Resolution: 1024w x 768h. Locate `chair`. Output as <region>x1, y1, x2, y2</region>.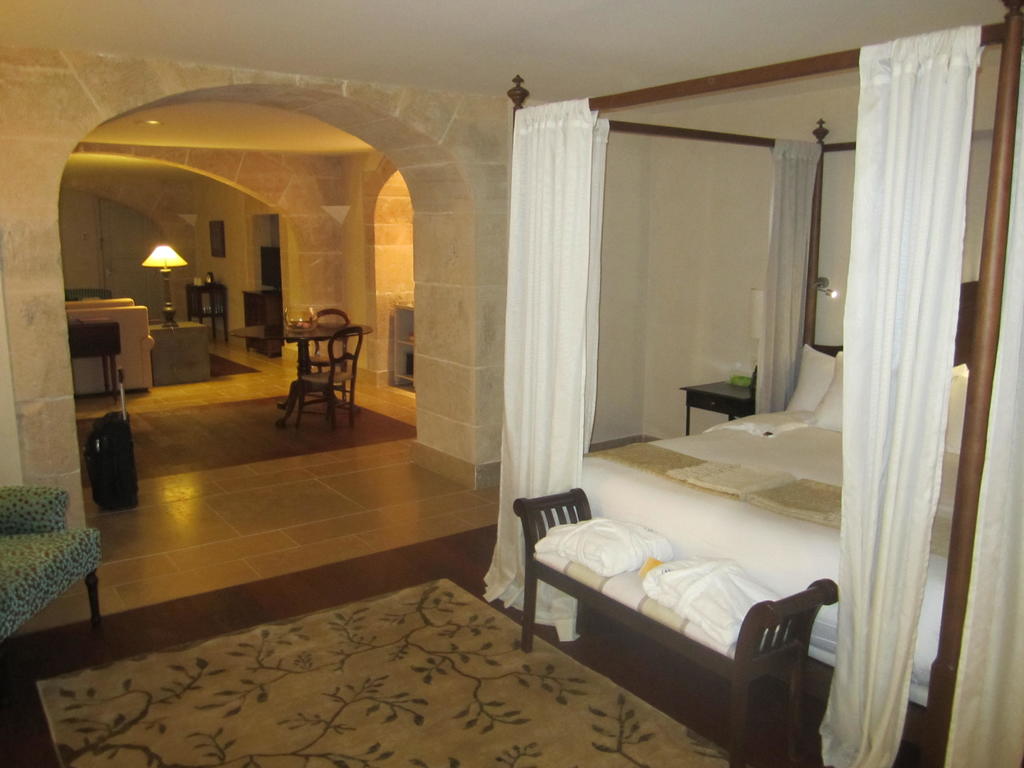
<region>0, 484, 103, 659</region>.
